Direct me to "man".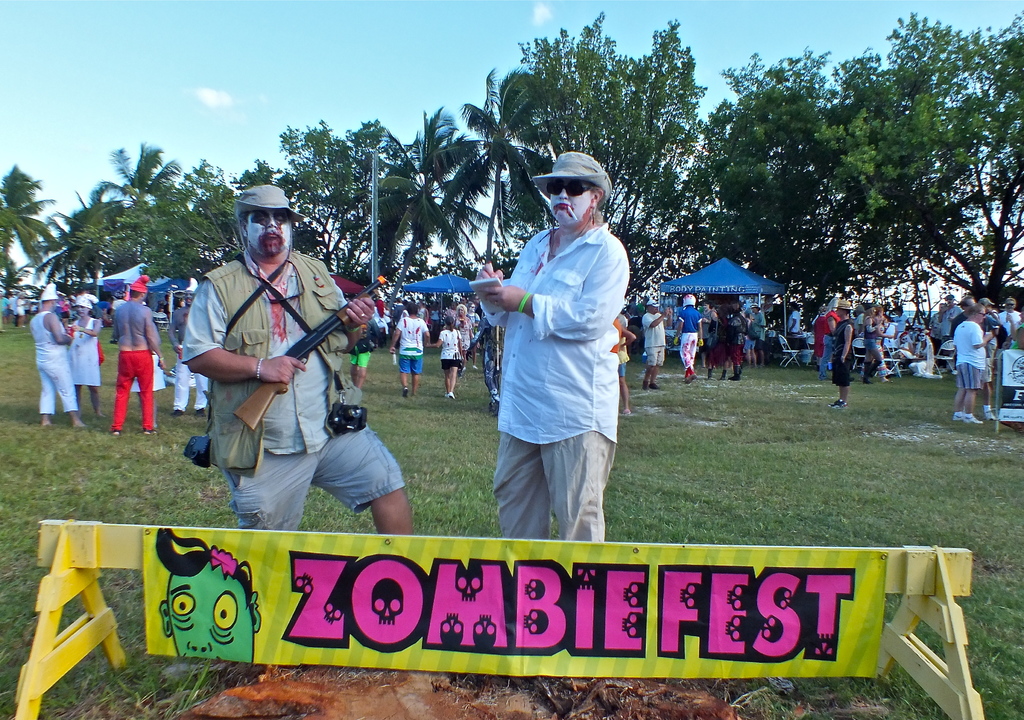
Direction: region(748, 300, 768, 369).
